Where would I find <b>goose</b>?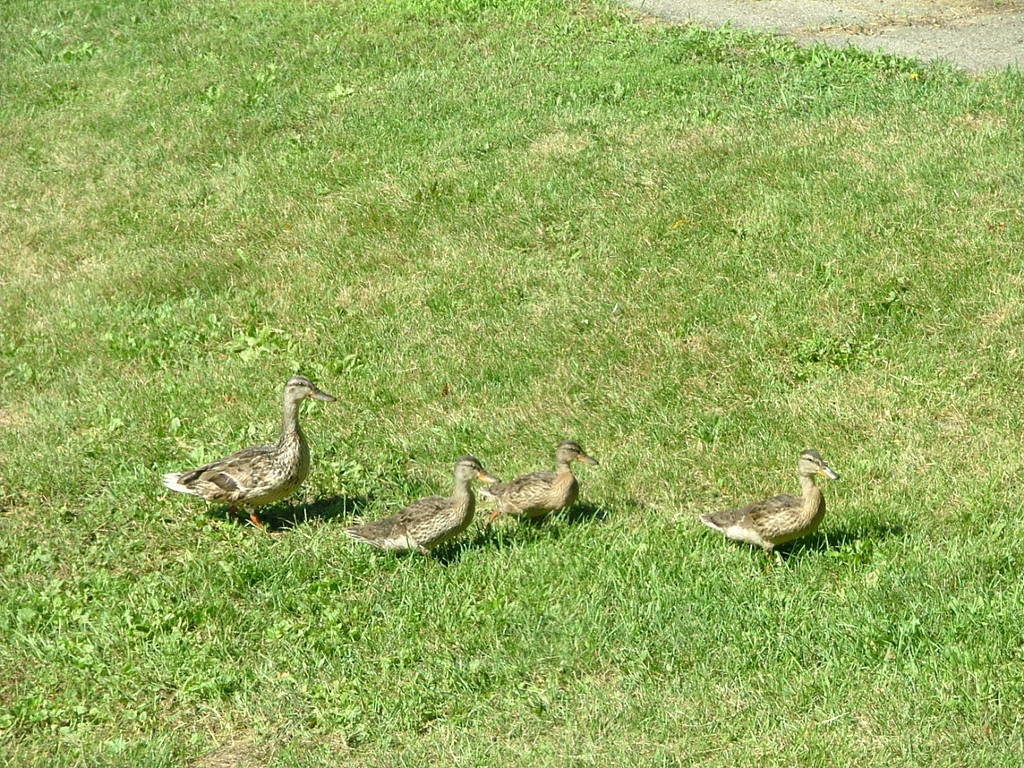
At locate(685, 442, 846, 566).
